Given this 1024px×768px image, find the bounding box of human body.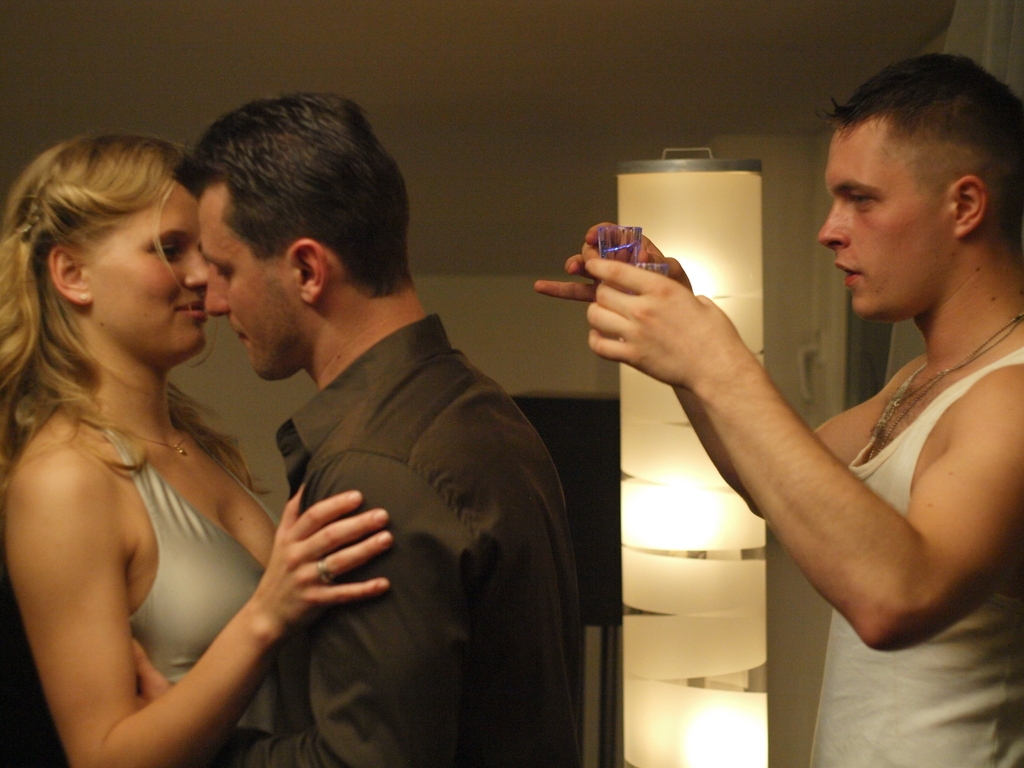
crop(133, 86, 566, 762).
